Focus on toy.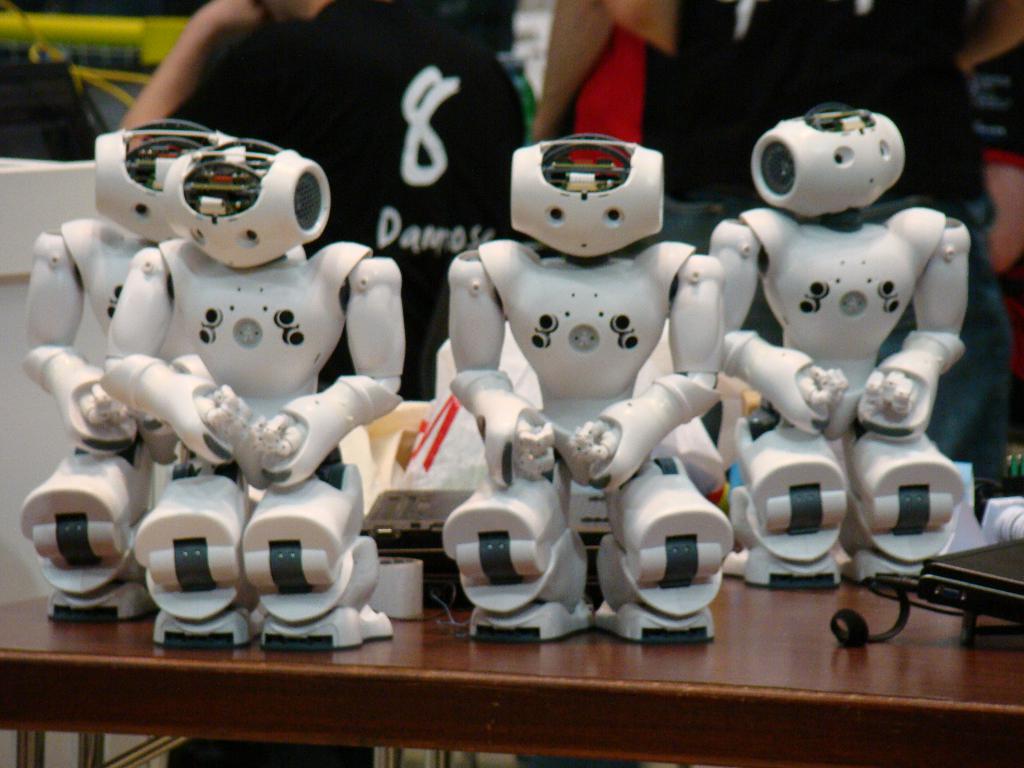
Focused at bbox=[100, 135, 402, 650].
